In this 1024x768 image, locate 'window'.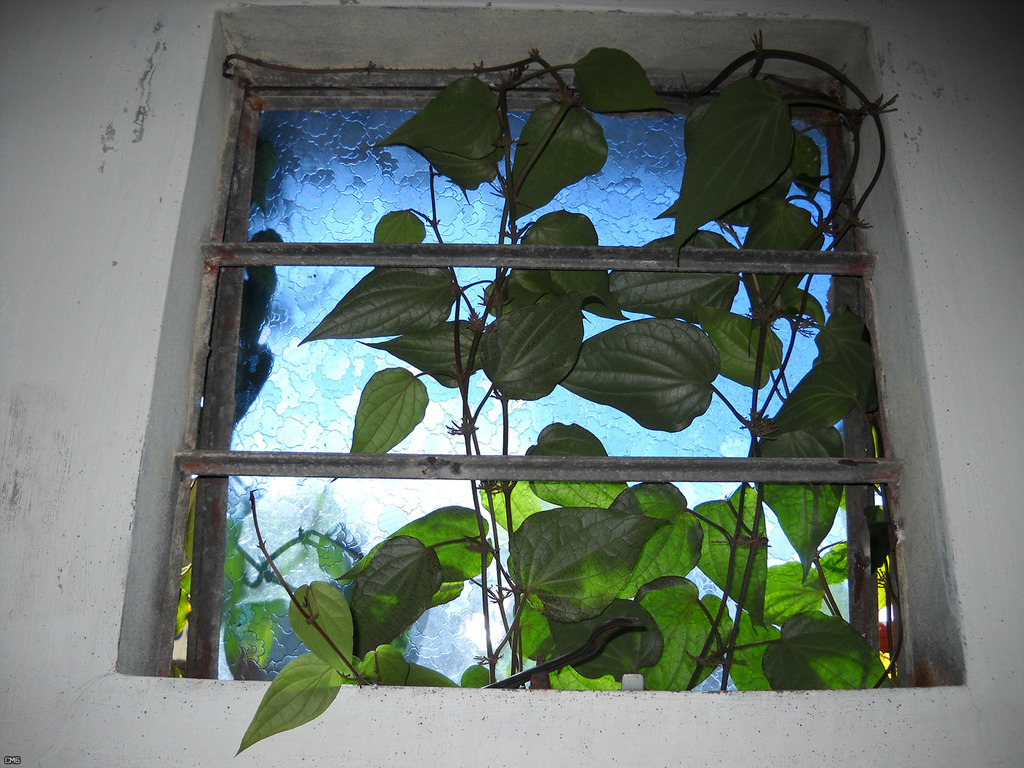
Bounding box: <bbox>109, 28, 945, 726</bbox>.
